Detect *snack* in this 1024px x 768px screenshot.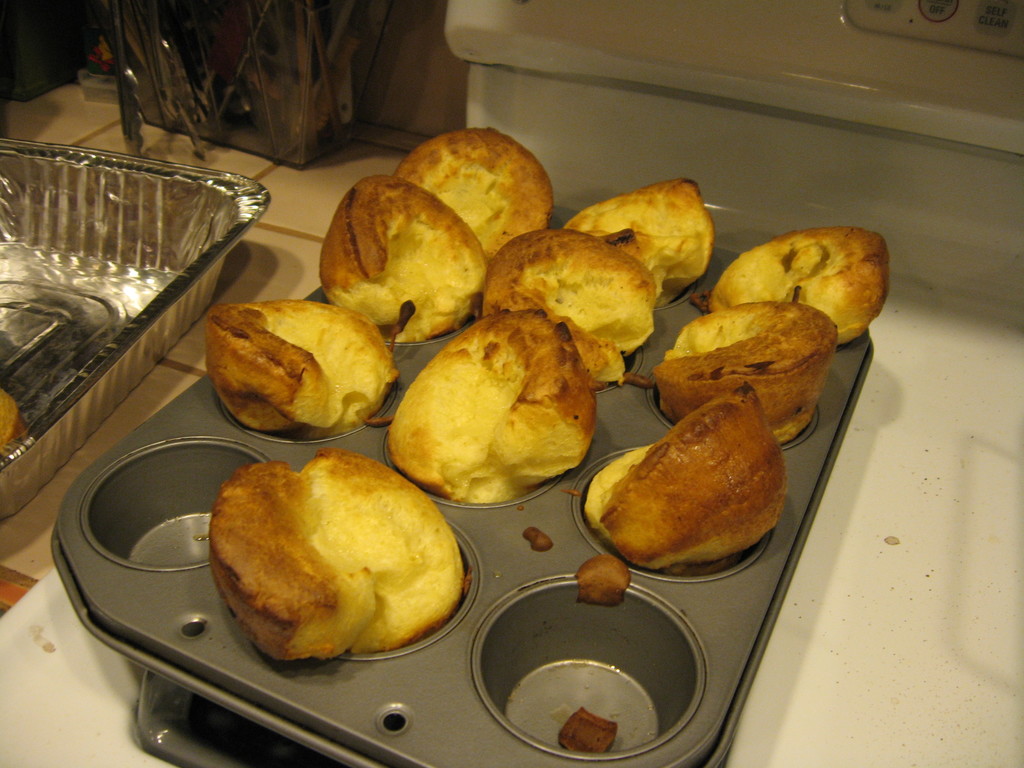
Detection: left=317, top=170, right=492, bottom=341.
